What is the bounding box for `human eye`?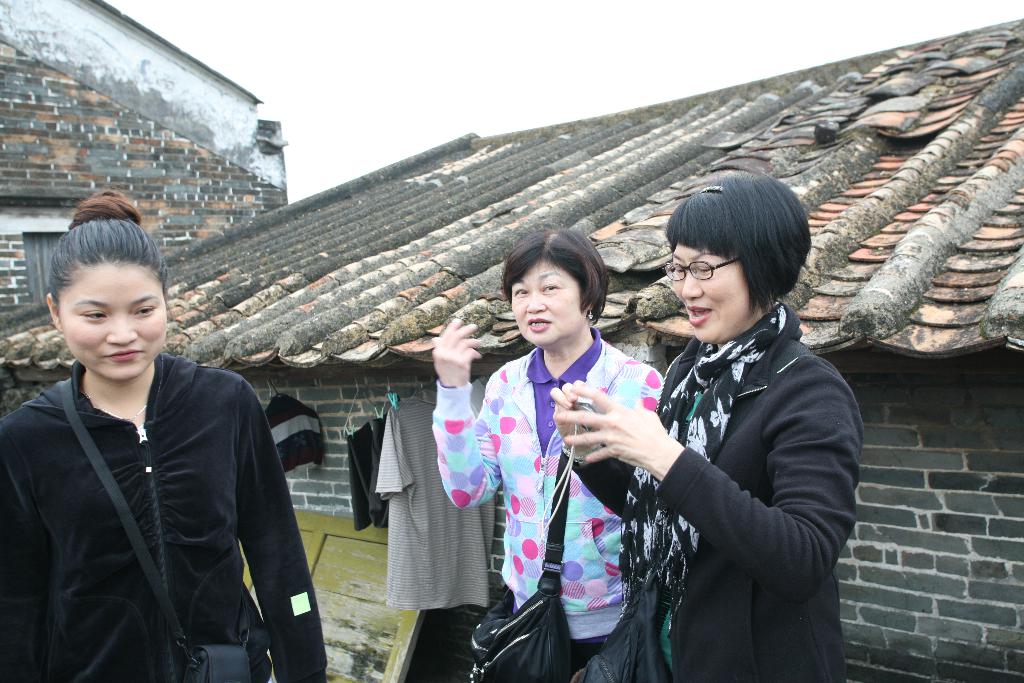
box=[134, 302, 158, 319].
